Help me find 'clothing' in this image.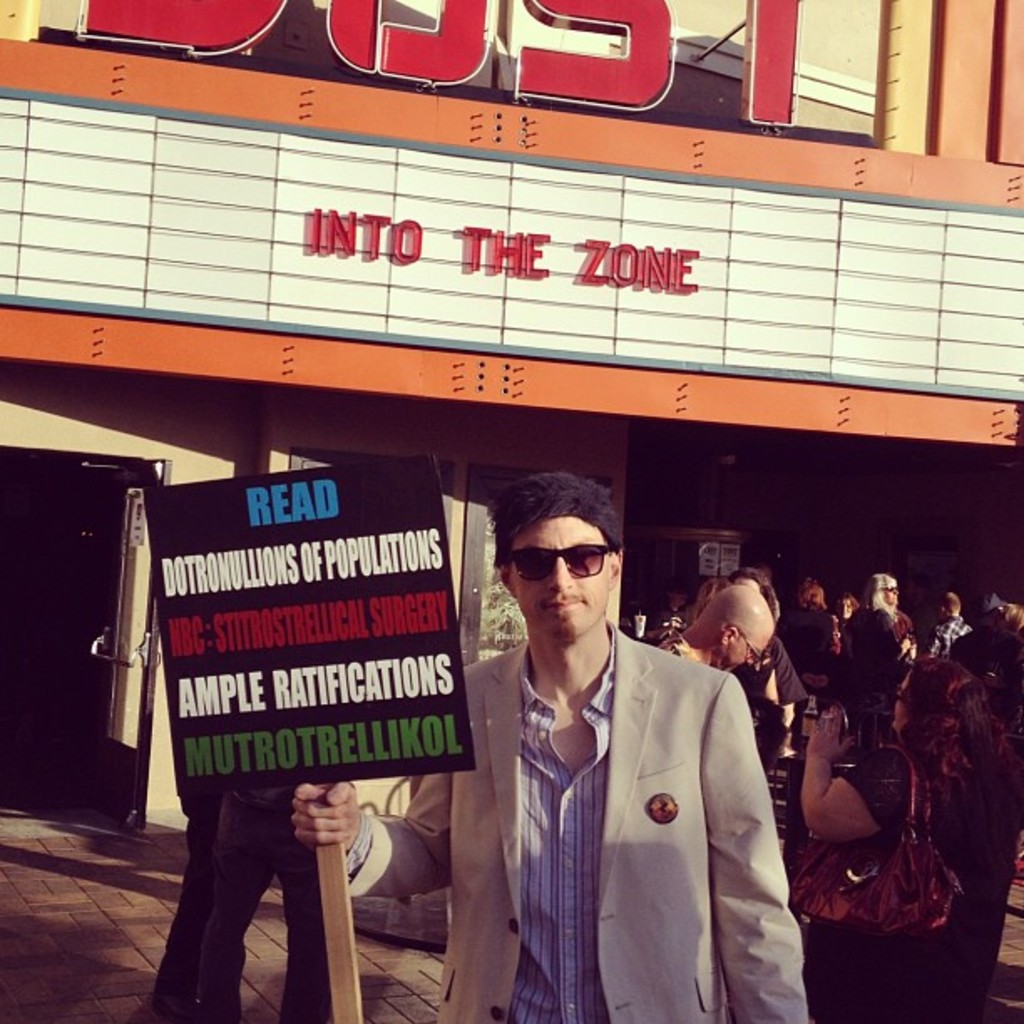
Found it: 648:629:708:678.
